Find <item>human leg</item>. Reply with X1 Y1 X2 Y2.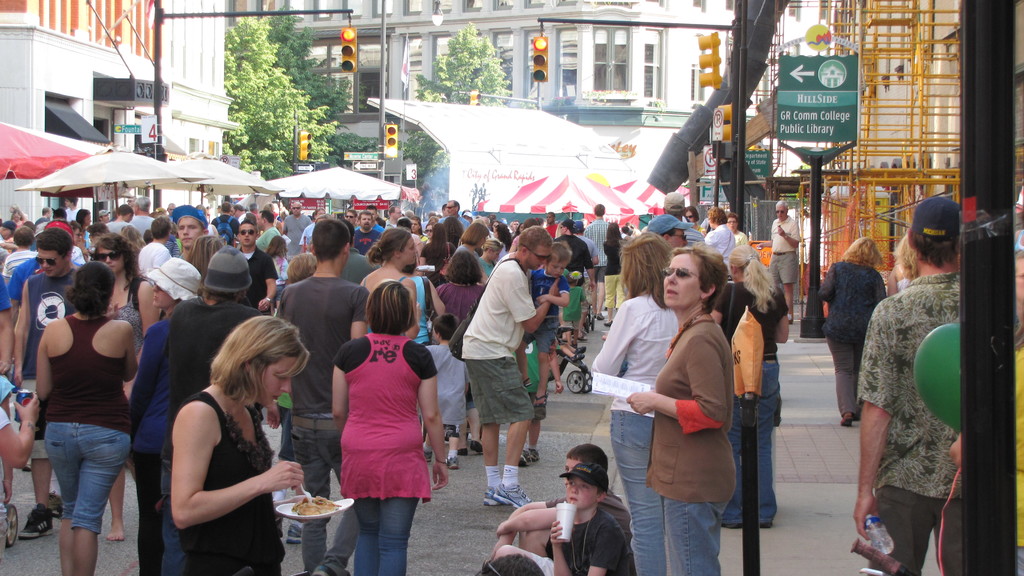
535 352 548 398.
